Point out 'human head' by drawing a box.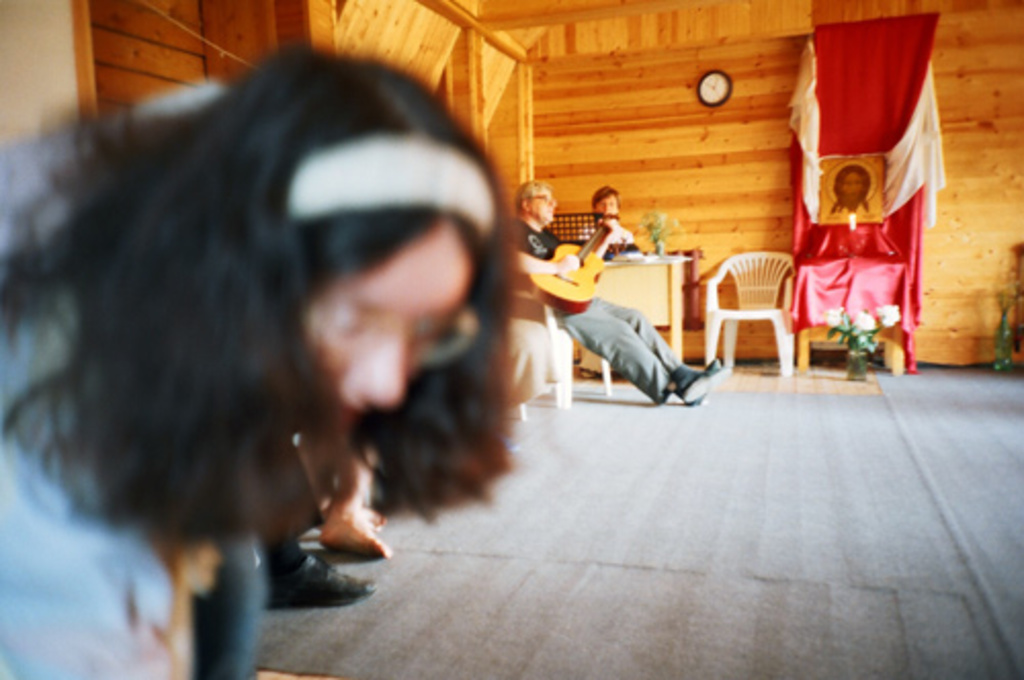
rect(514, 176, 555, 225).
